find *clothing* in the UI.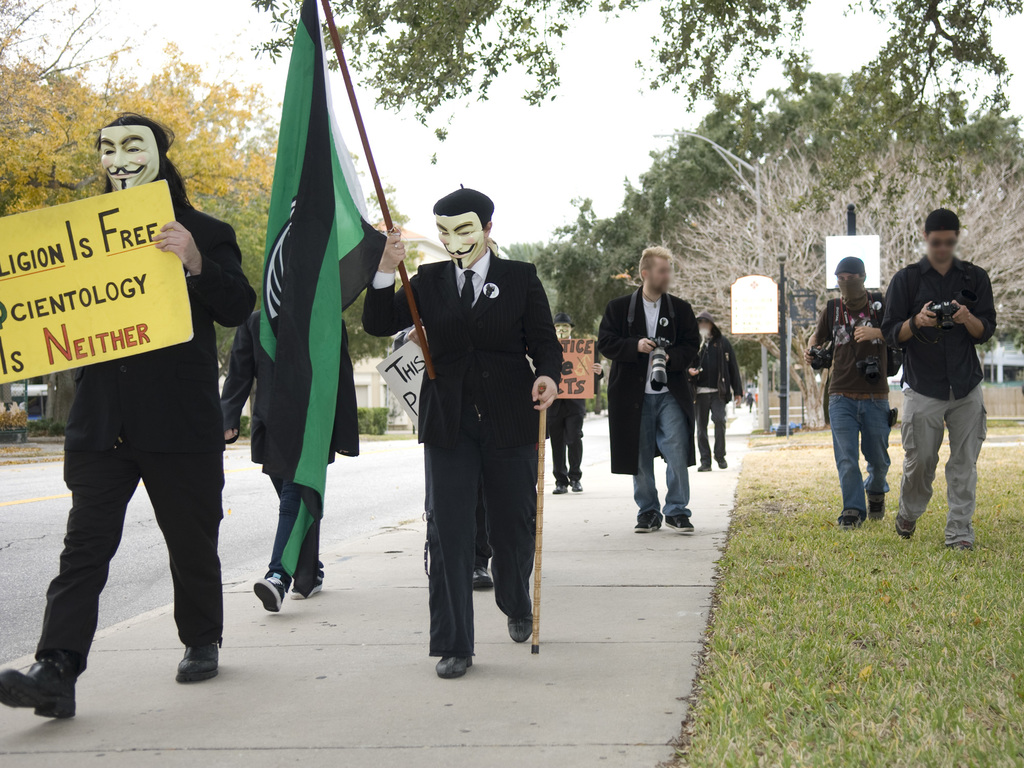
UI element at Rect(746, 386, 755, 410).
